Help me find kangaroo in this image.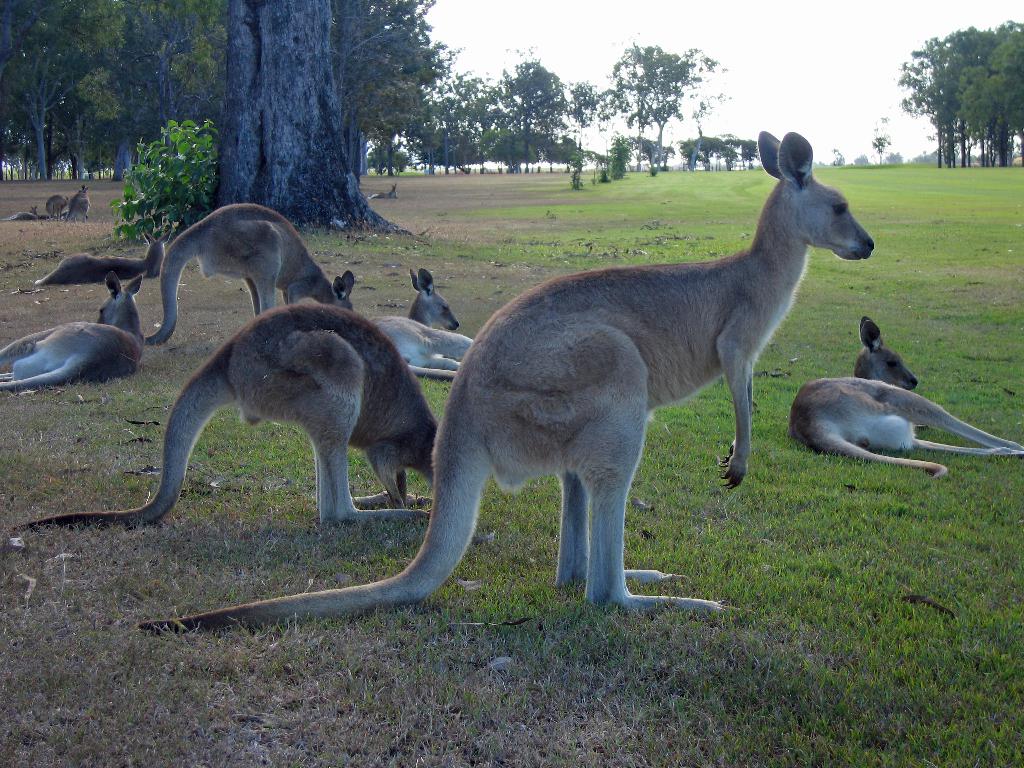
Found it: <box>138,126,877,630</box>.
